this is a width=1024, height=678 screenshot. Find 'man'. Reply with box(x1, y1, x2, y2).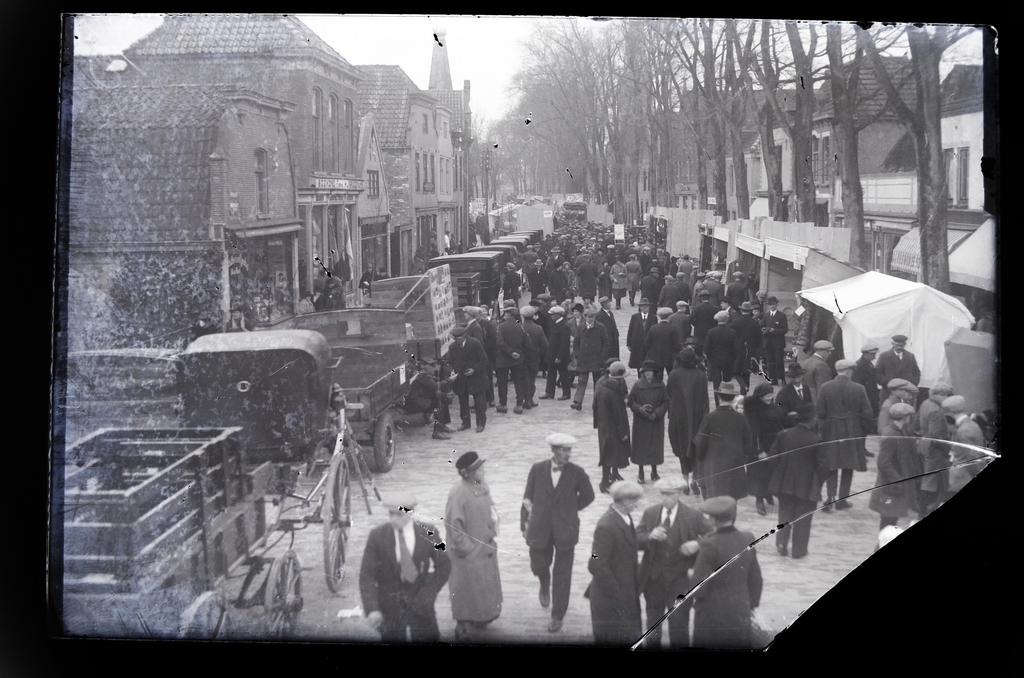
box(403, 359, 455, 442).
